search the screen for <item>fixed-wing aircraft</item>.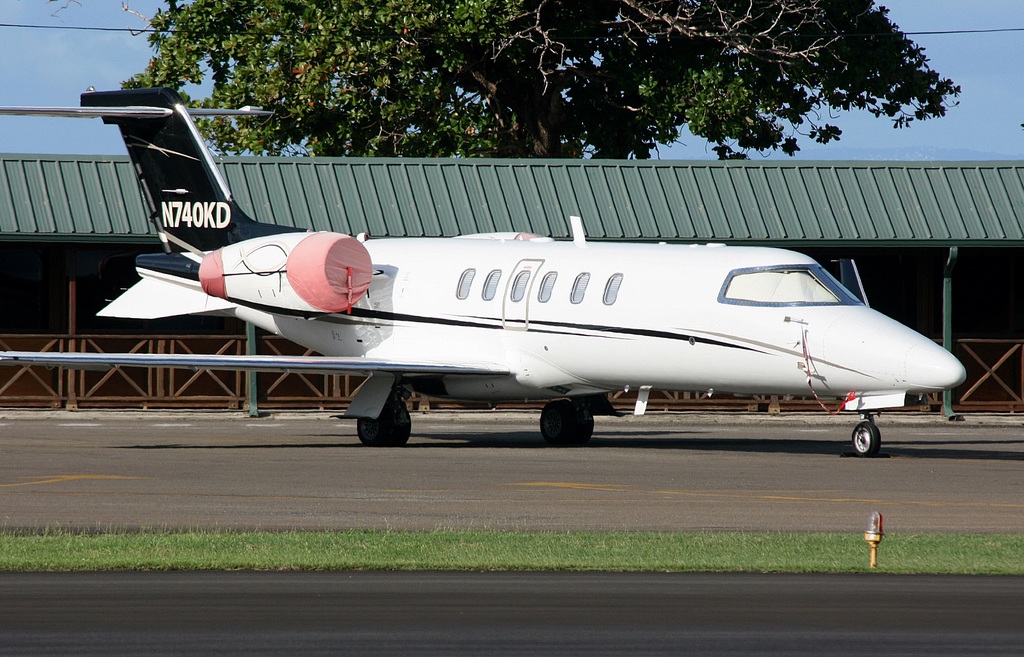
Found at 0/76/968/446.
